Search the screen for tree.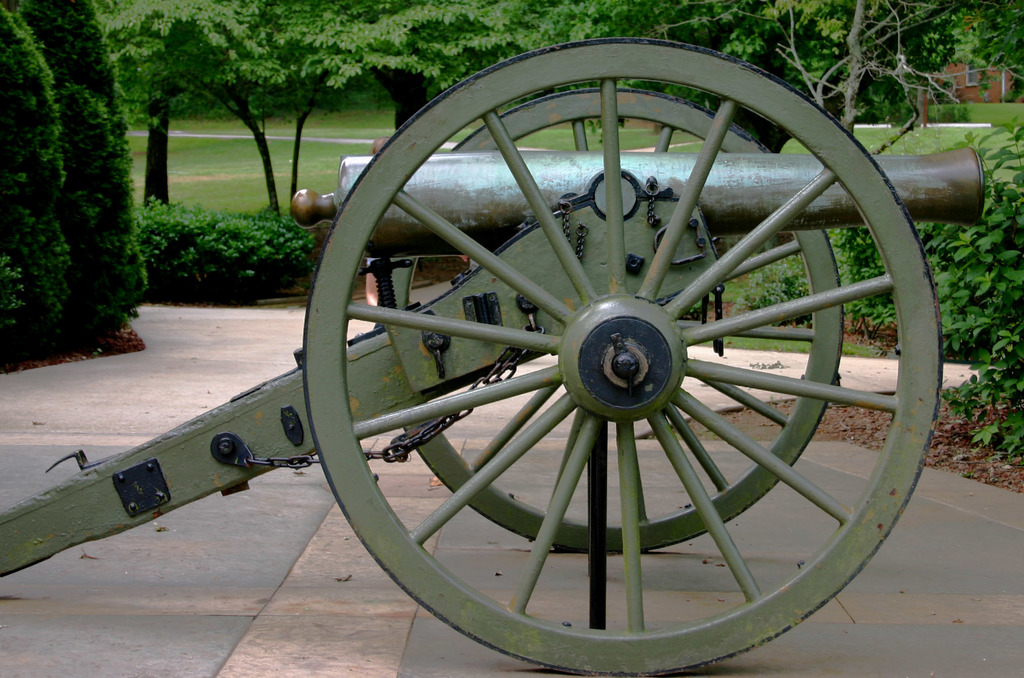
Found at <region>425, 0, 1023, 245</region>.
